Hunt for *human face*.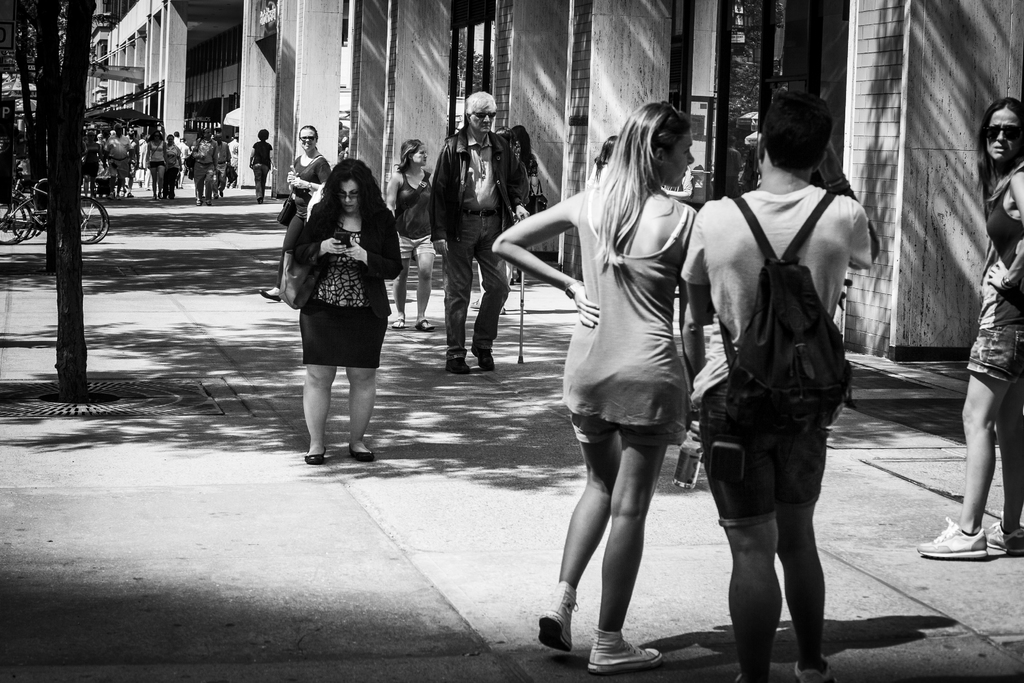
Hunted down at x1=298, y1=122, x2=321, y2=152.
